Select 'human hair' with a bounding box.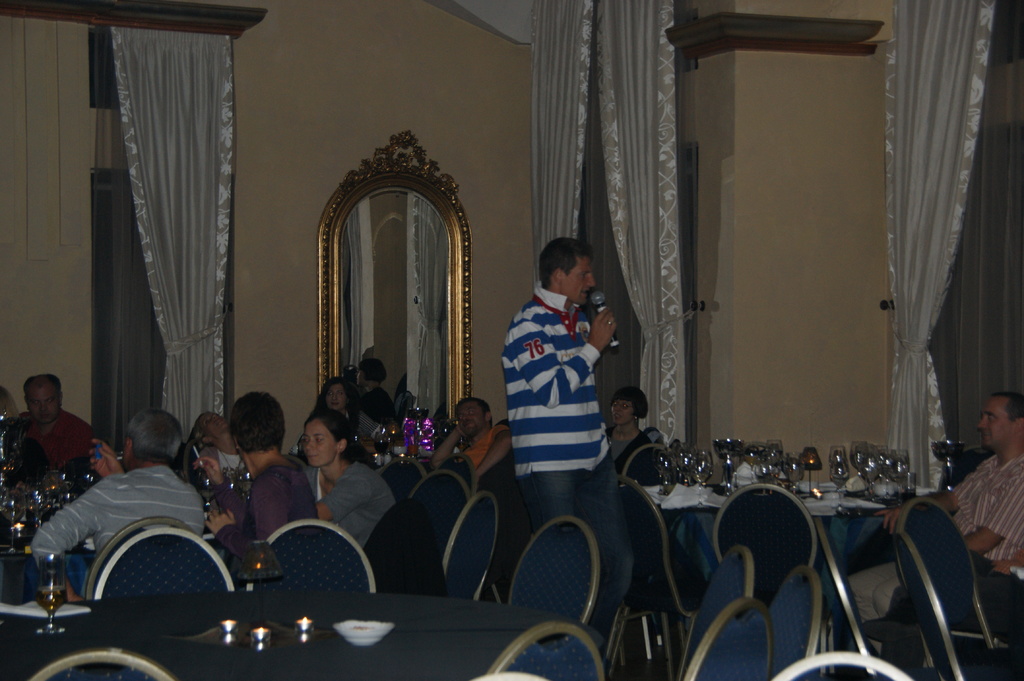
<box>304,408,375,466</box>.
